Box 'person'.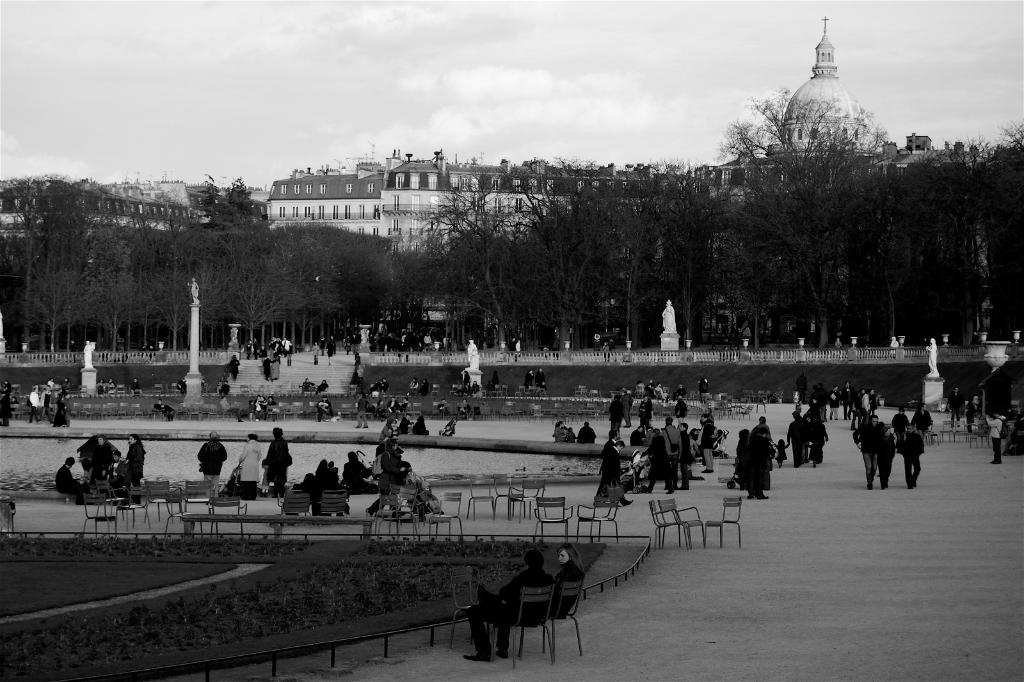
bbox(399, 413, 412, 434).
